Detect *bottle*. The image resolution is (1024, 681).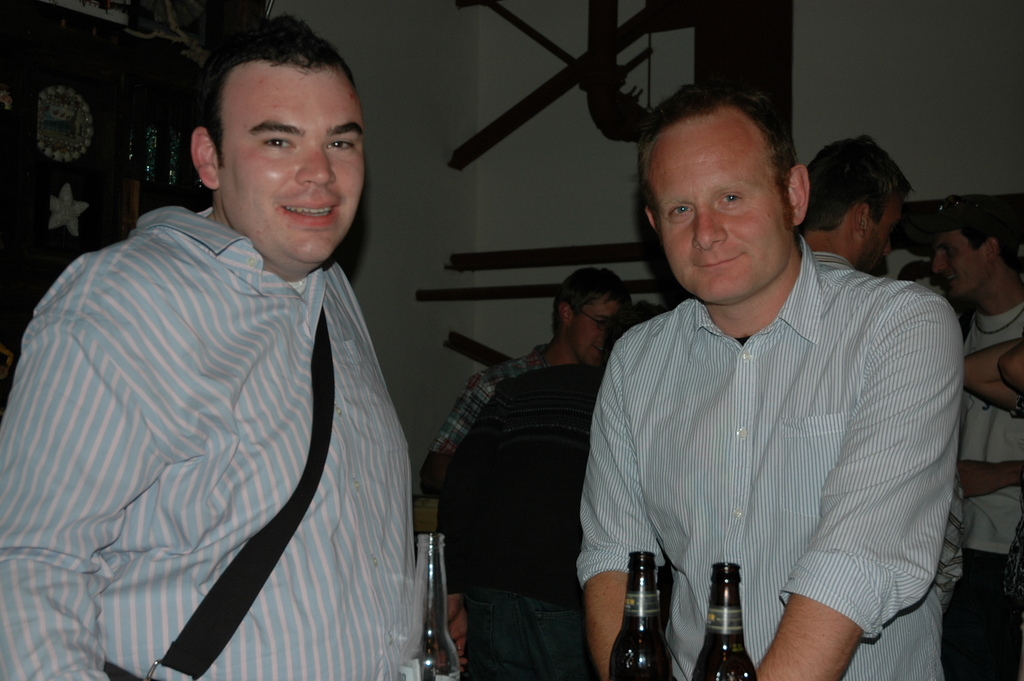
{"x1": 397, "y1": 535, "x2": 462, "y2": 680}.
